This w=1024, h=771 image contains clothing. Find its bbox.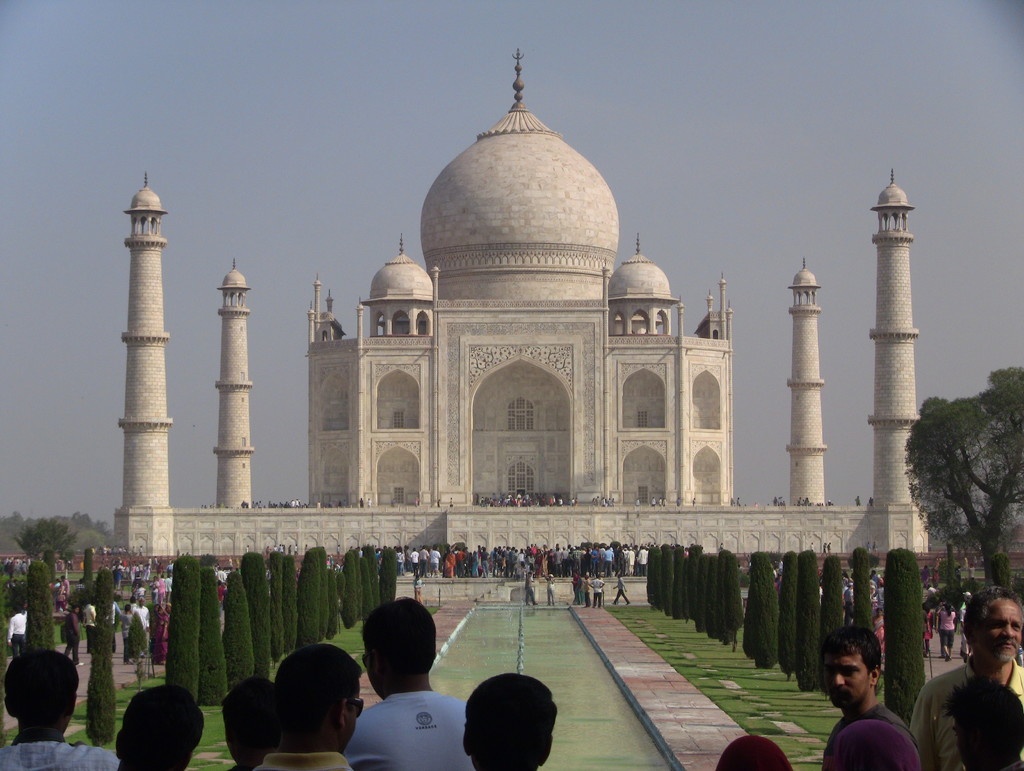
box=[140, 565, 143, 574].
